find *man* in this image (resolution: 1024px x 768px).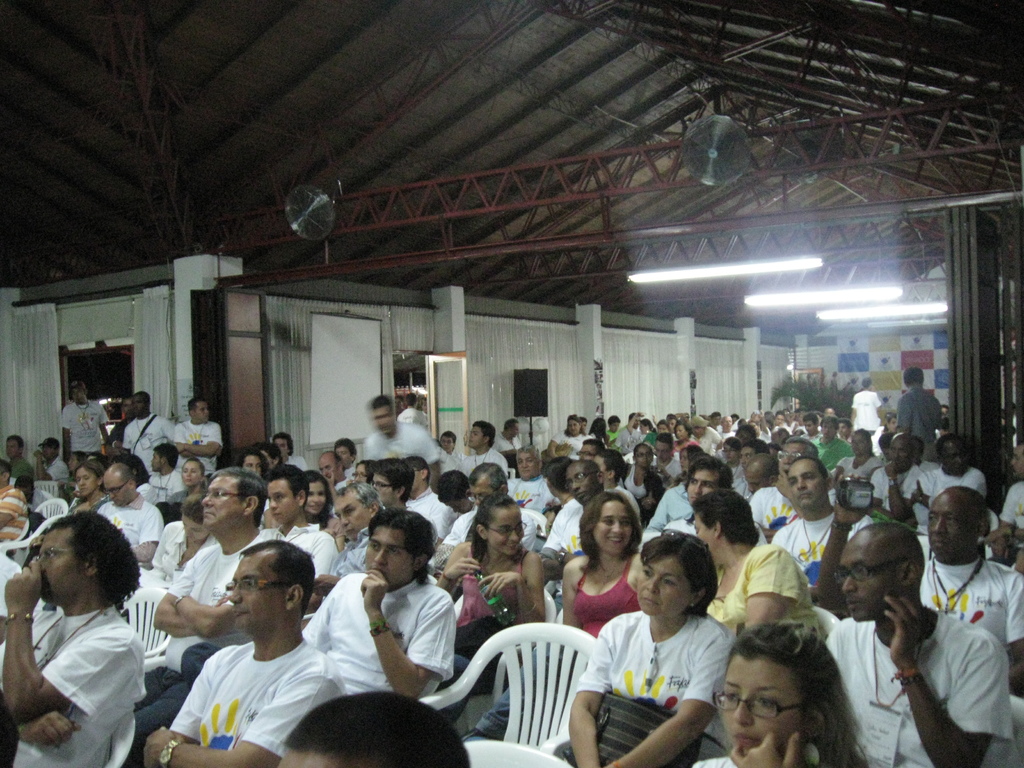
<region>0, 504, 148, 767</region>.
